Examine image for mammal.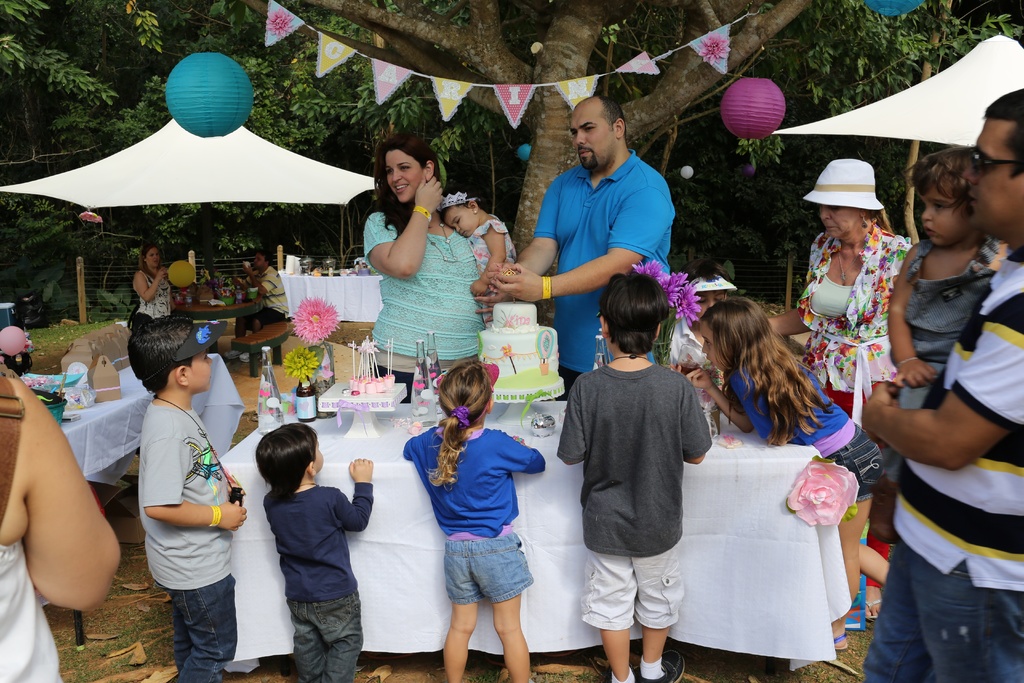
Examination result: x1=490, y1=90, x2=675, y2=400.
